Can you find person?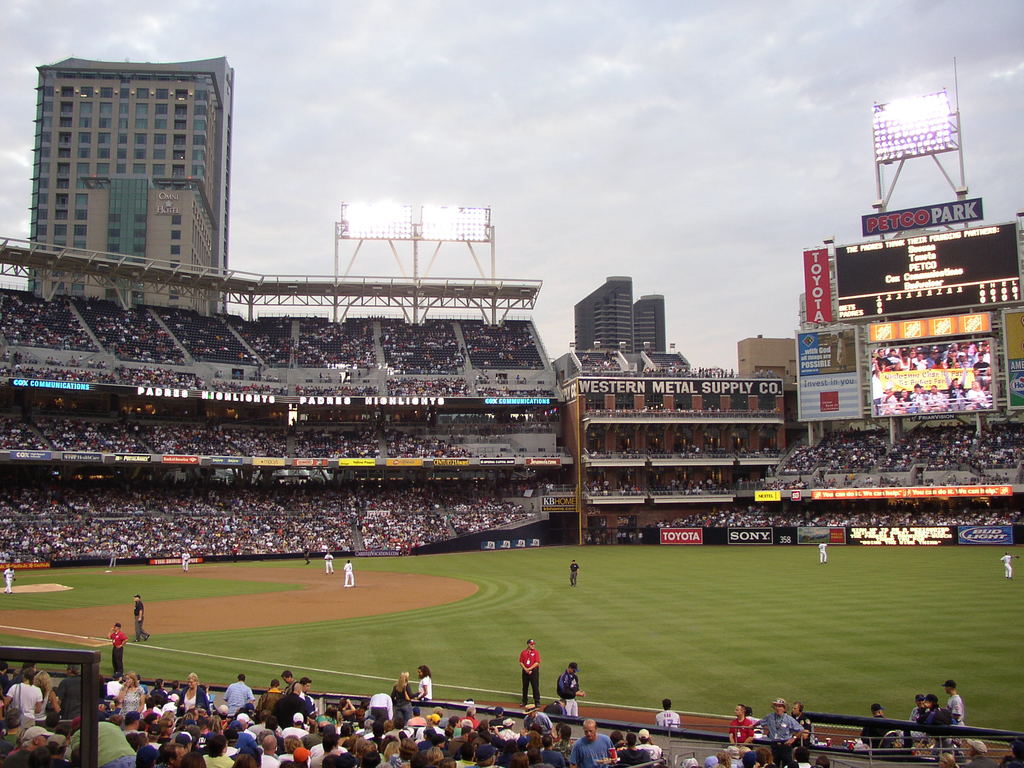
Yes, bounding box: bbox=[759, 697, 802, 767].
